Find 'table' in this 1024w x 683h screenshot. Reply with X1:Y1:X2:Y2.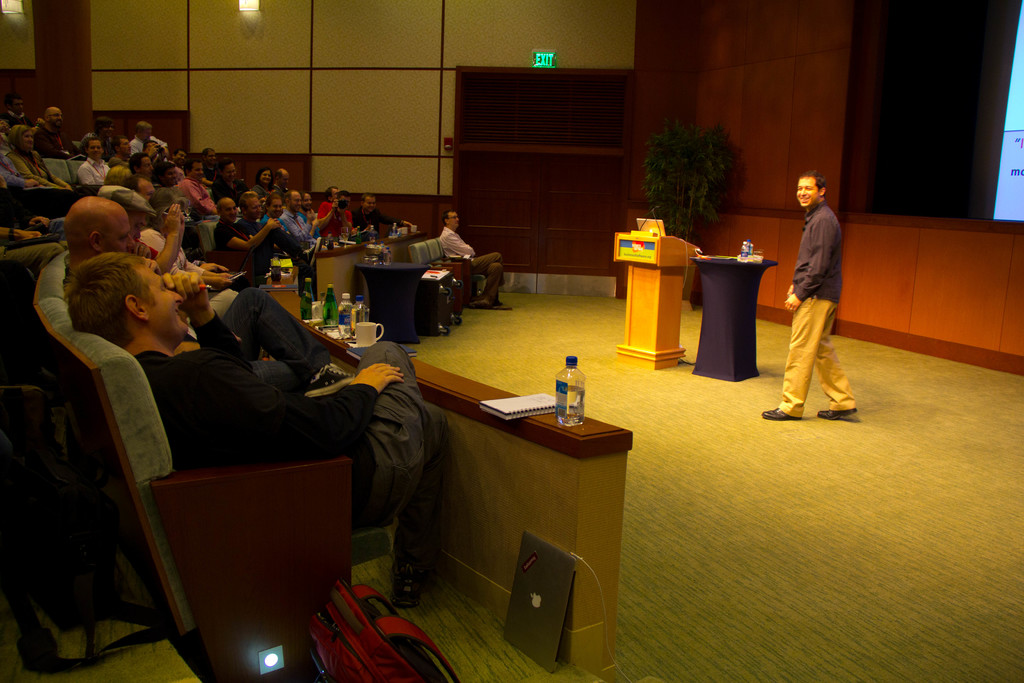
356:262:428:342.
